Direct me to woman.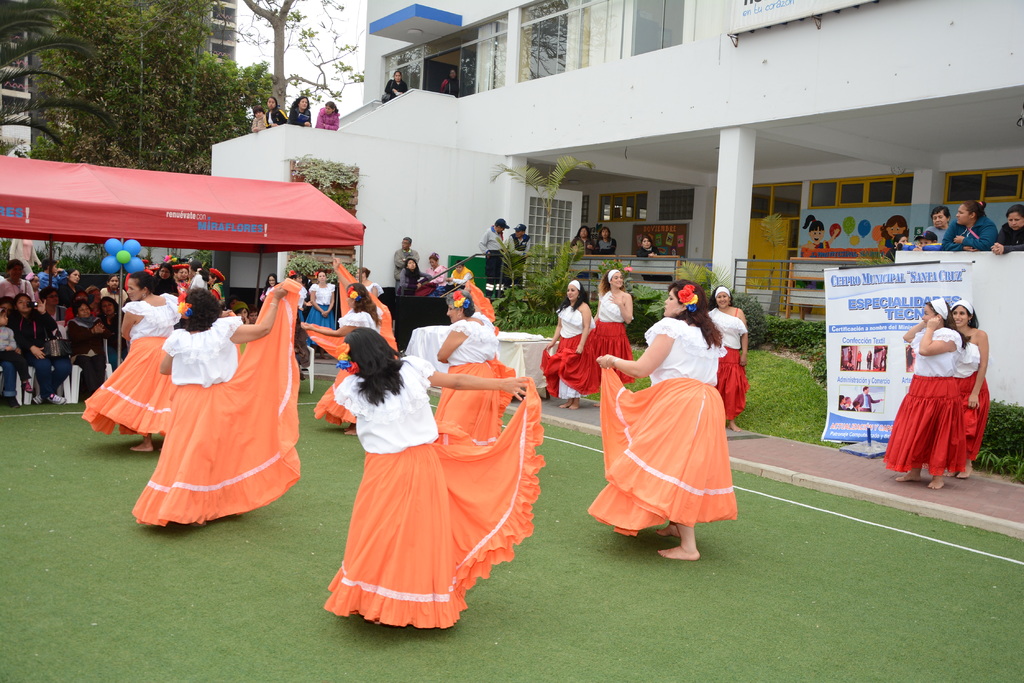
Direction: (287,94,314,127).
